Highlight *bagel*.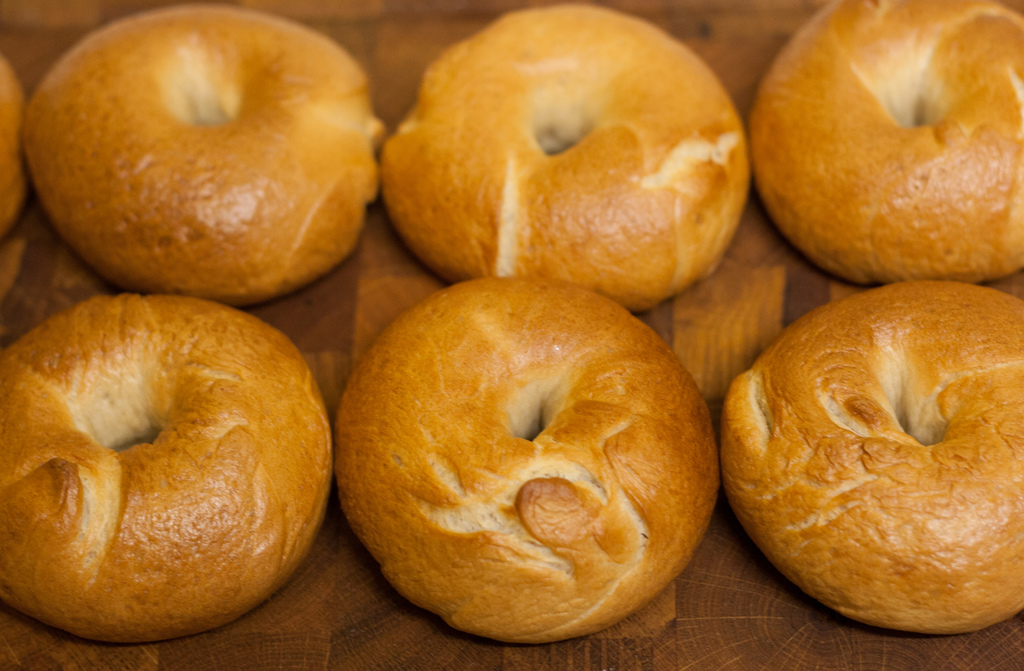
Highlighted region: 381/3/747/316.
